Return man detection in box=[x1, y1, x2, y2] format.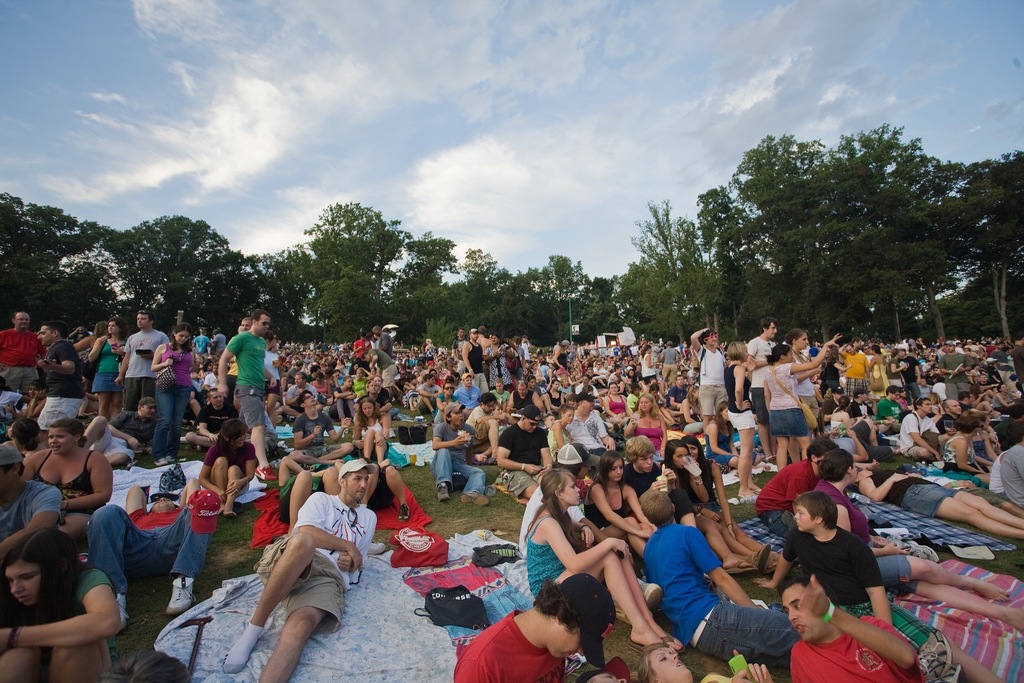
box=[577, 664, 631, 682].
